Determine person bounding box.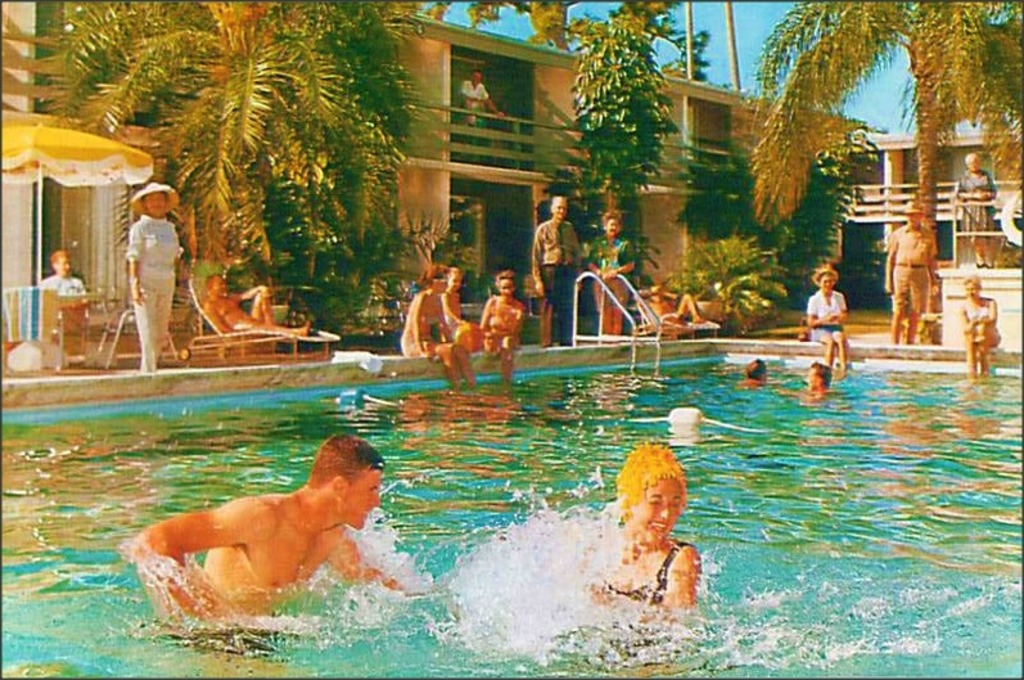
Determined: left=881, top=197, right=937, bottom=347.
